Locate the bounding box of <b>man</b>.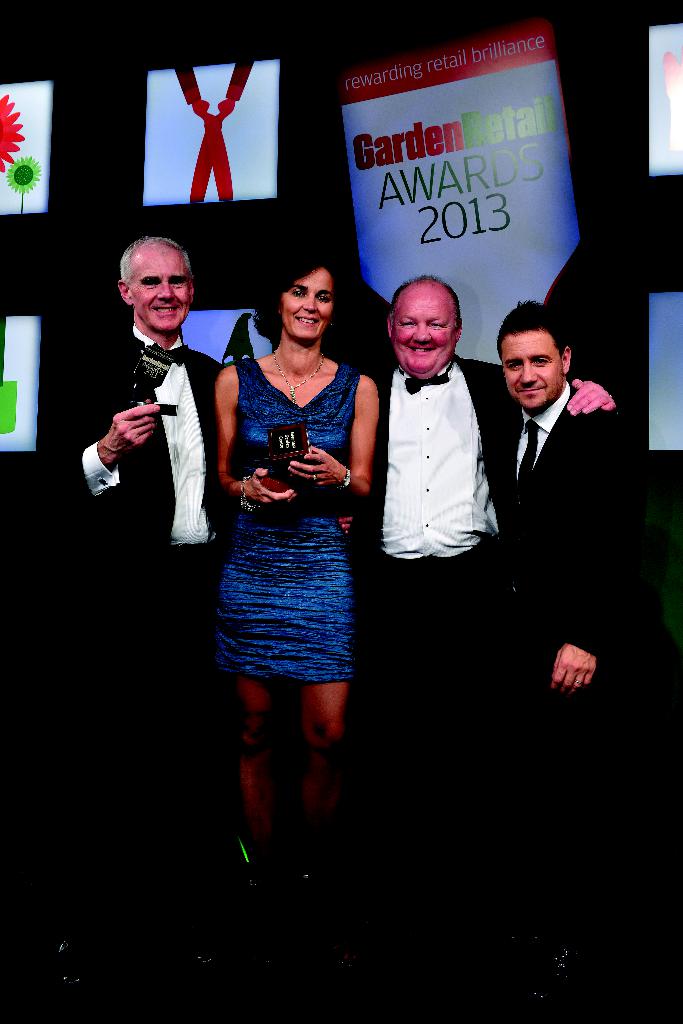
Bounding box: locate(336, 303, 642, 1007).
